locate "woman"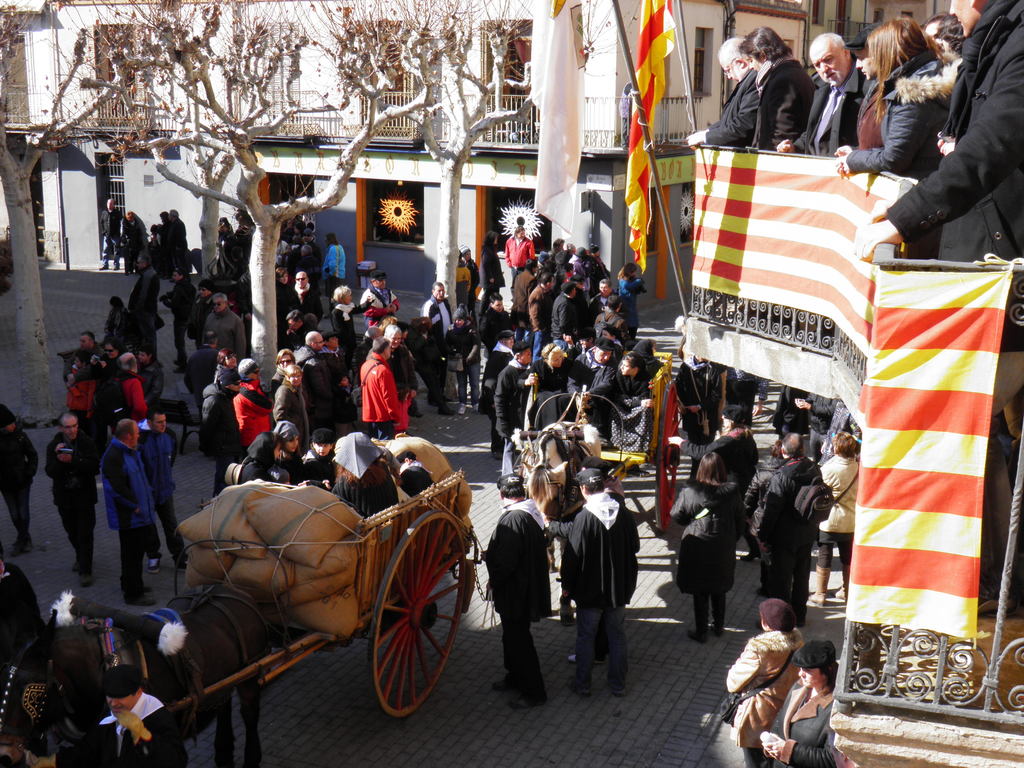
detection(759, 640, 852, 767)
